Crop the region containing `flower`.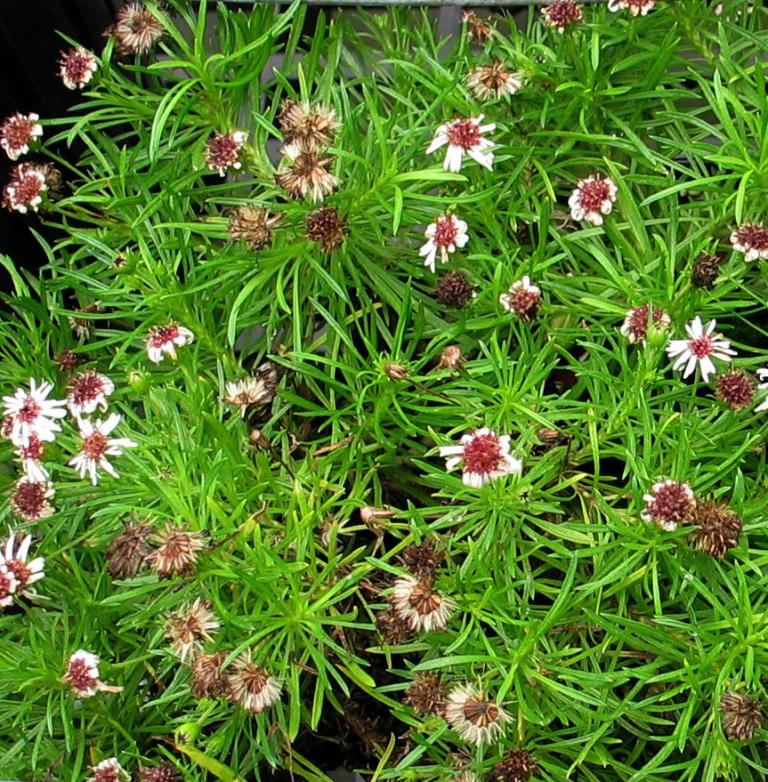
Crop region: x1=566 y1=173 x2=617 y2=227.
